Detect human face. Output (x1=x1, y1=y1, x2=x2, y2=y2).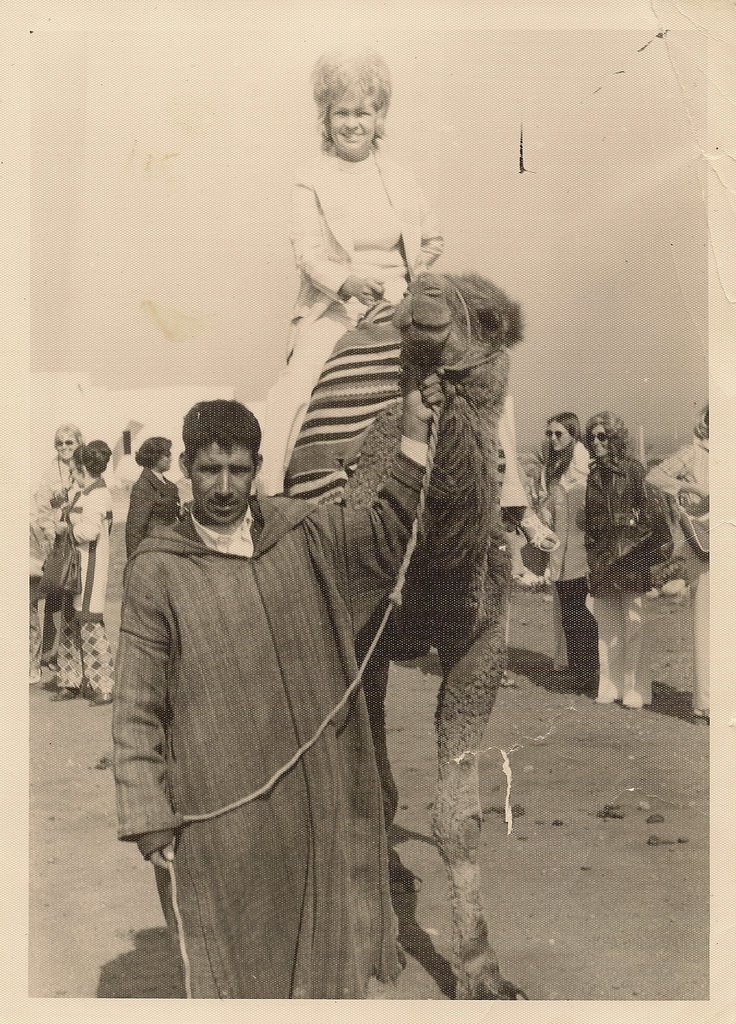
(x1=532, y1=416, x2=573, y2=449).
